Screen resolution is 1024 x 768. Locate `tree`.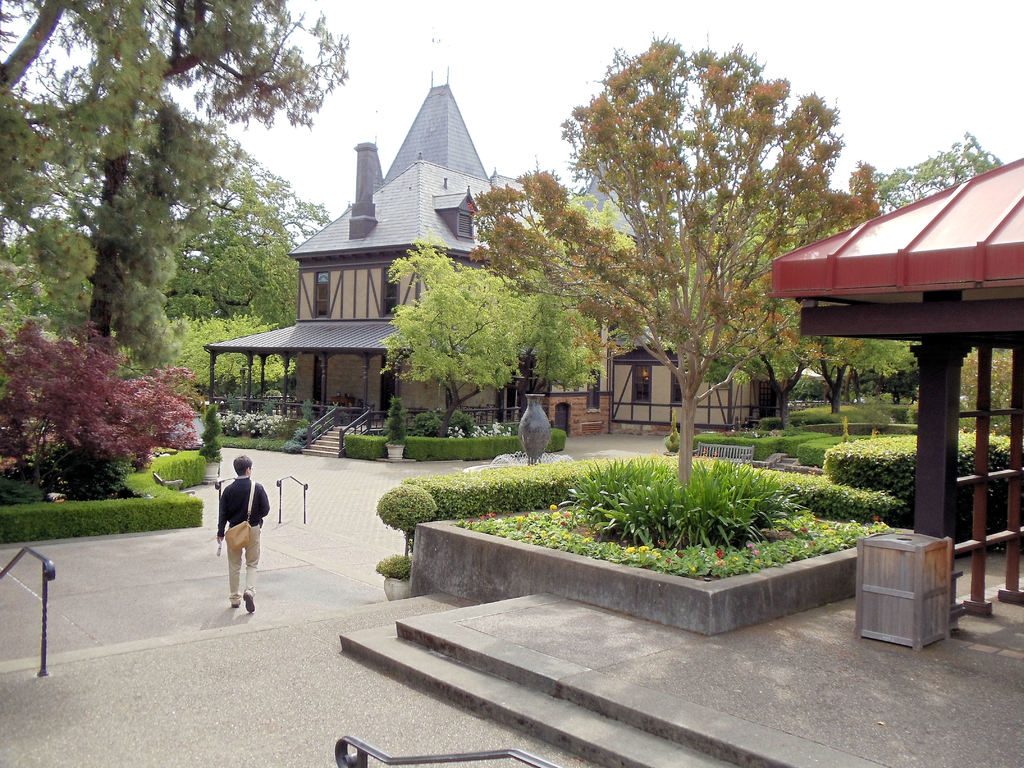
[545, 22, 858, 464].
